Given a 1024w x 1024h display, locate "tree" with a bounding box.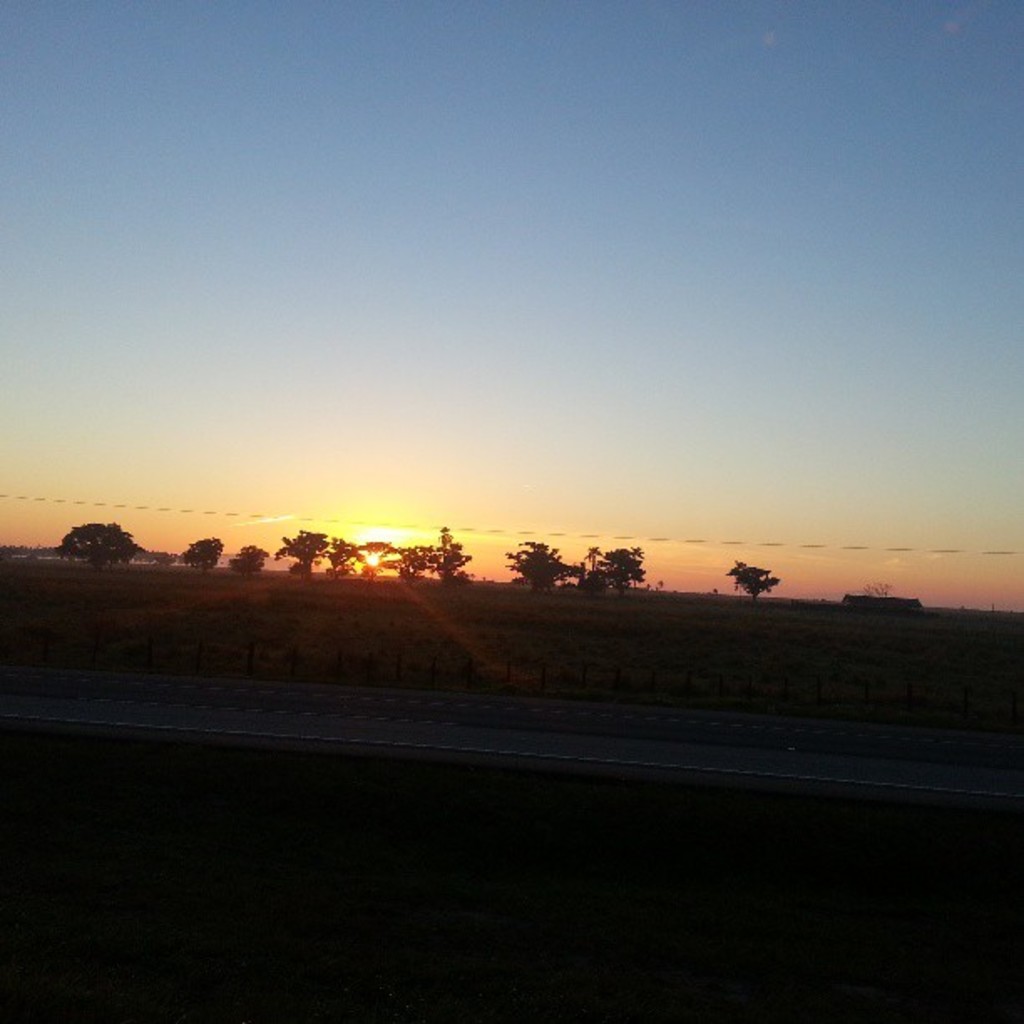
Located: bbox=[57, 517, 147, 572].
